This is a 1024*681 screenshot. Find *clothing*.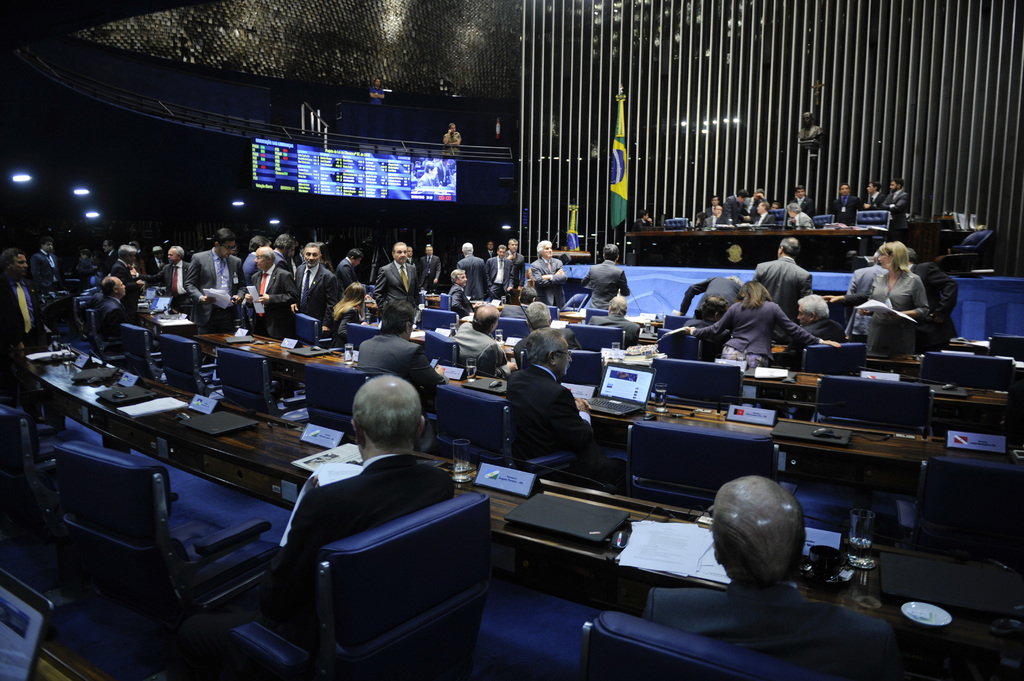
Bounding box: bbox=[792, 319, 851, 346].
